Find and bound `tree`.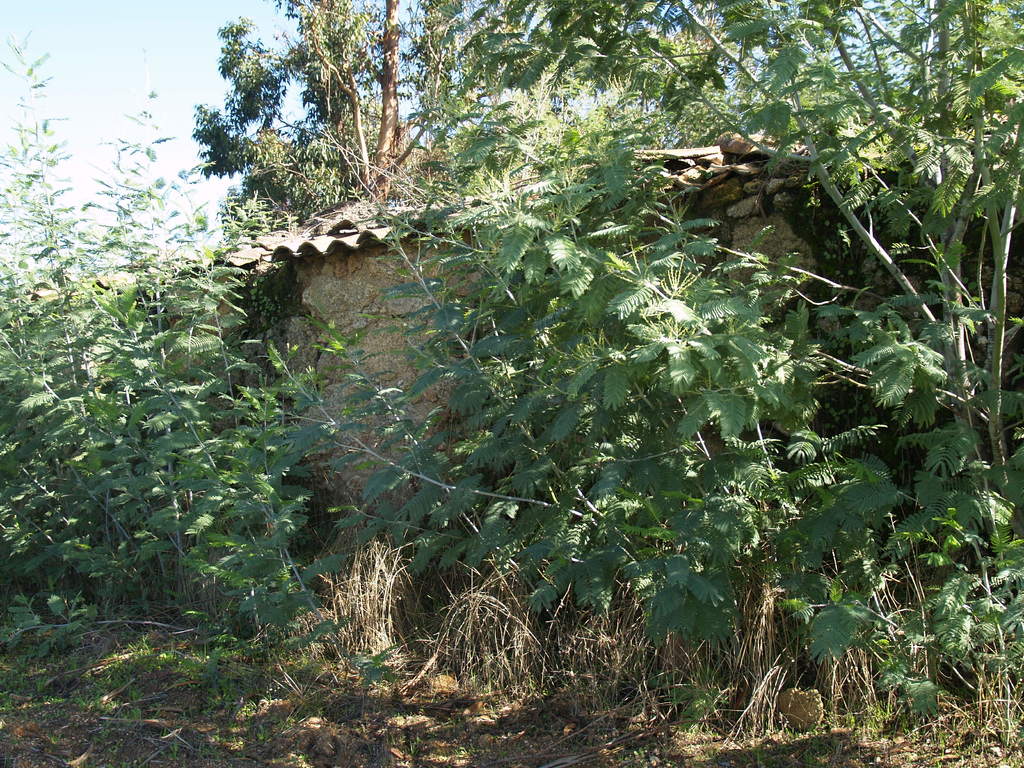
Bound: select_region(10, 114, 362, 666).
